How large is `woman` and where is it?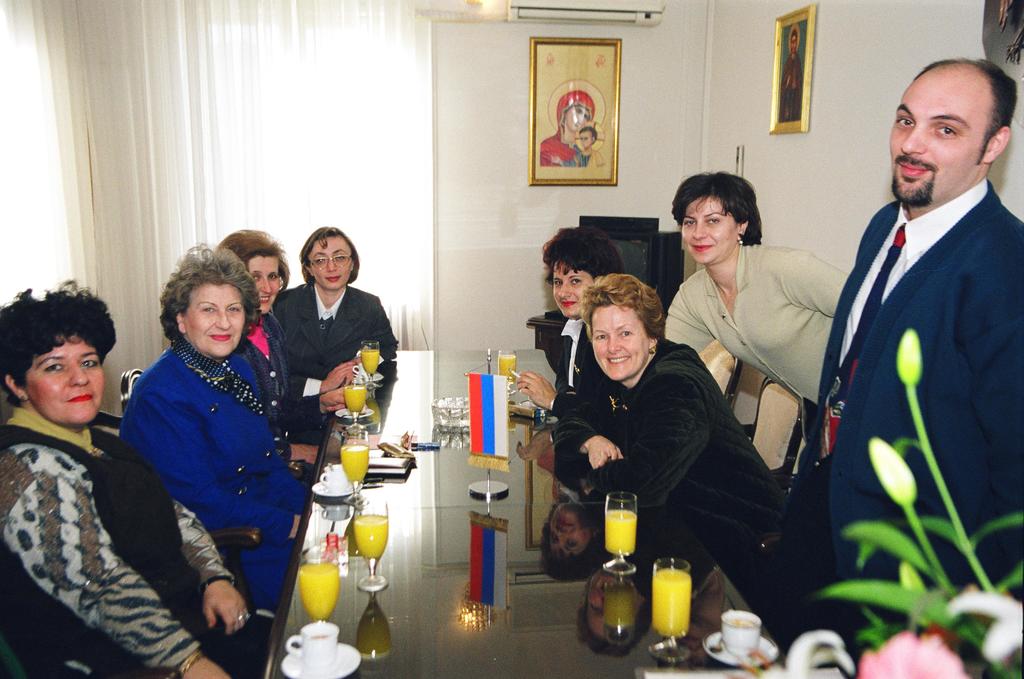
Bounding box: 555/266/795/562.
